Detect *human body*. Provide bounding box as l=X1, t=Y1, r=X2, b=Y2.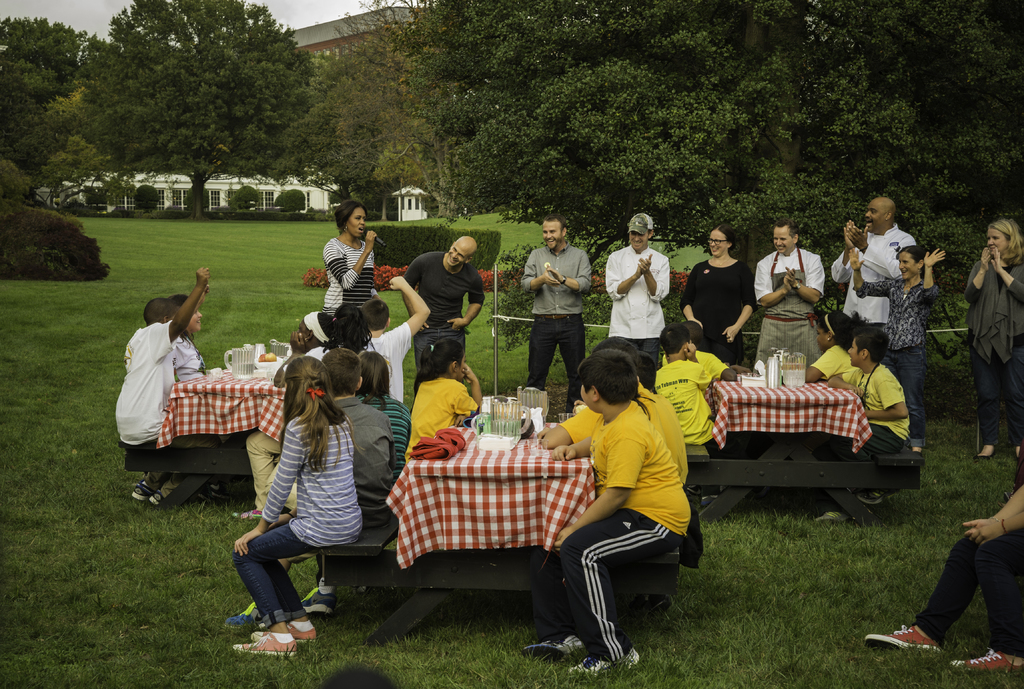
l=865, t=486, r=1023, b=677.
